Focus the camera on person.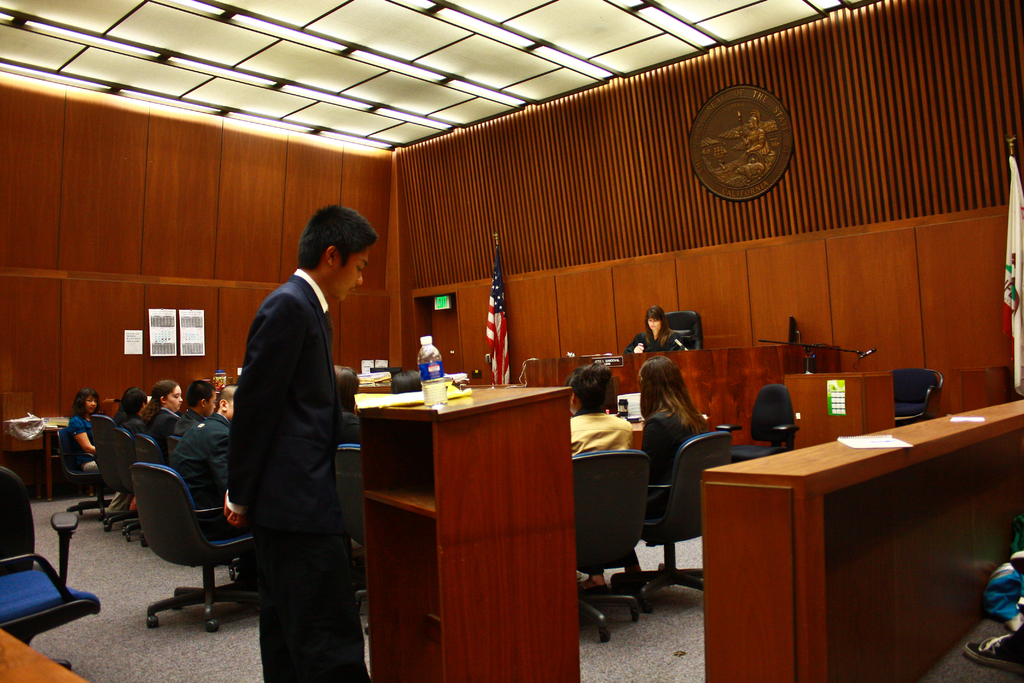
Focus region: (left=176, top=383, right=234, bottom=504).
